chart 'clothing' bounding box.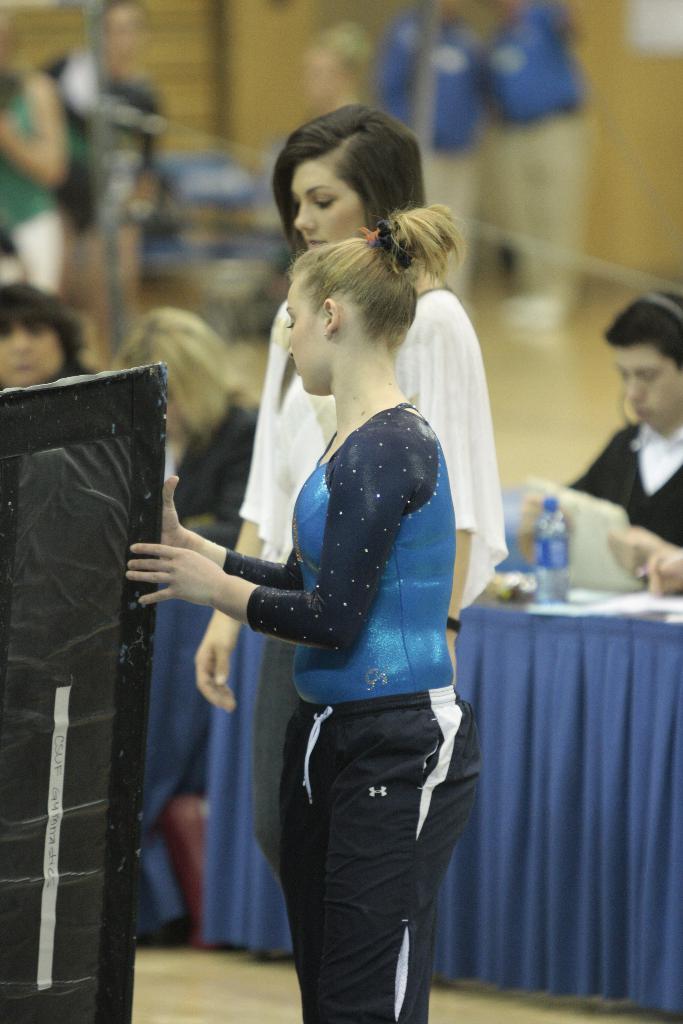
Charted: l=53, t=29, r=170, b=225.
